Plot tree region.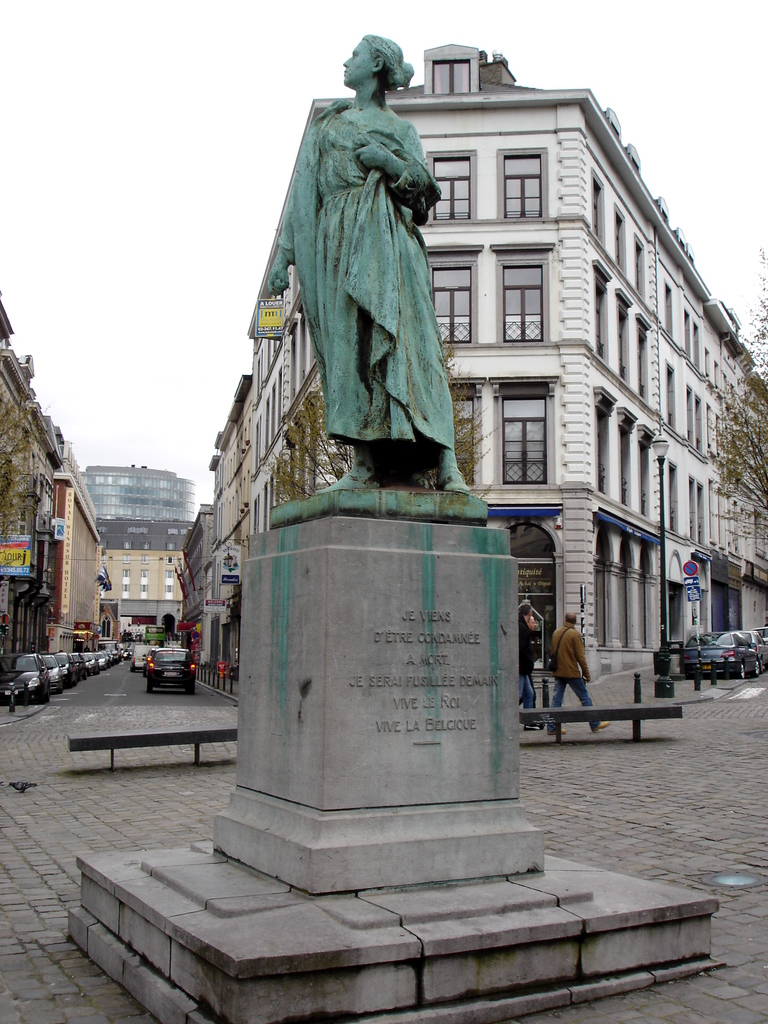
Plotted at box(267, 325, 482, 502).
